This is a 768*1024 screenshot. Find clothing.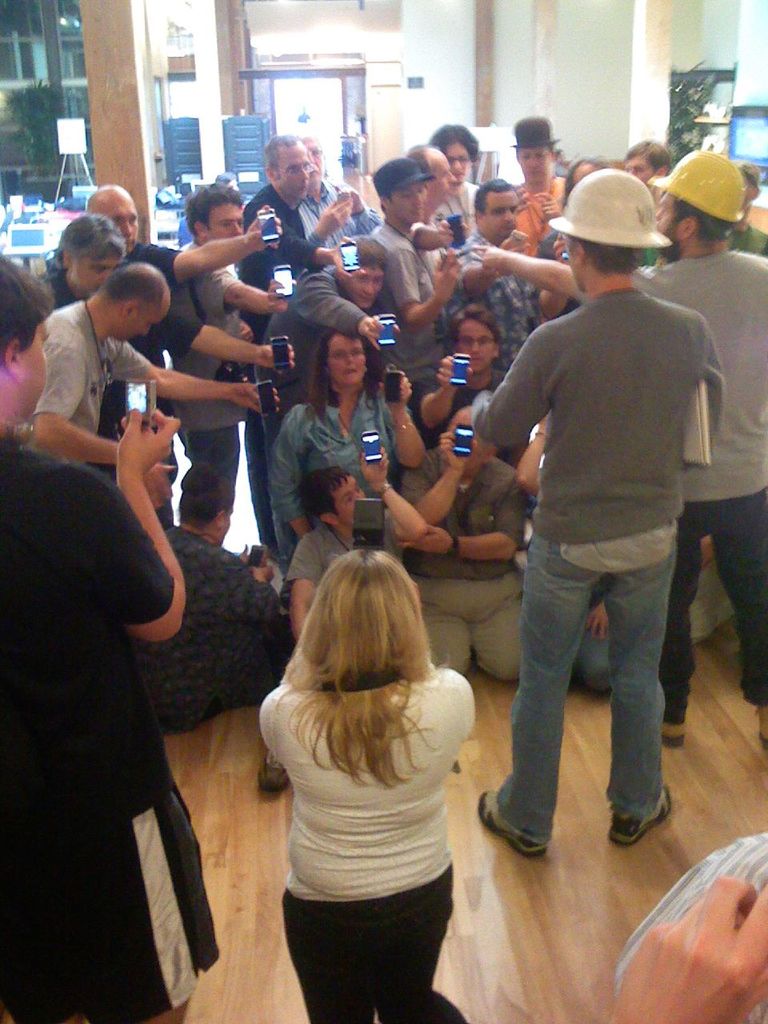
Bounding box: bbox=(246, 611, 488, 967).
